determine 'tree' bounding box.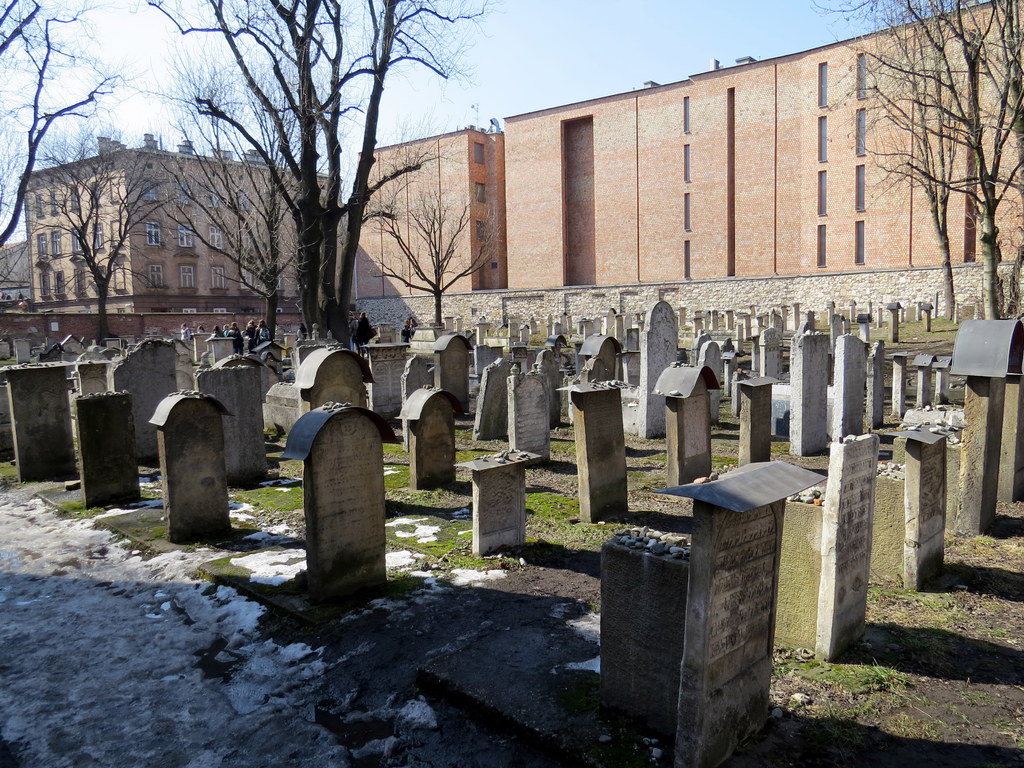
Determined: 22 132 175 335.
